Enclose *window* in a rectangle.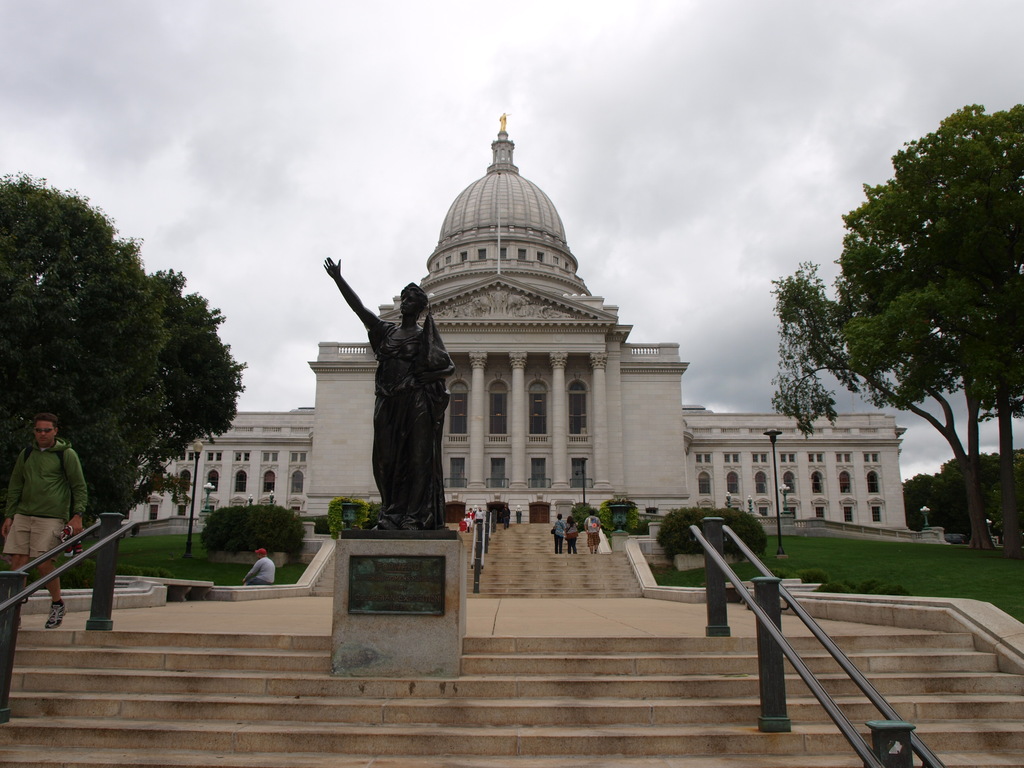
(left=518, top=250, right=524, bottom=259).
